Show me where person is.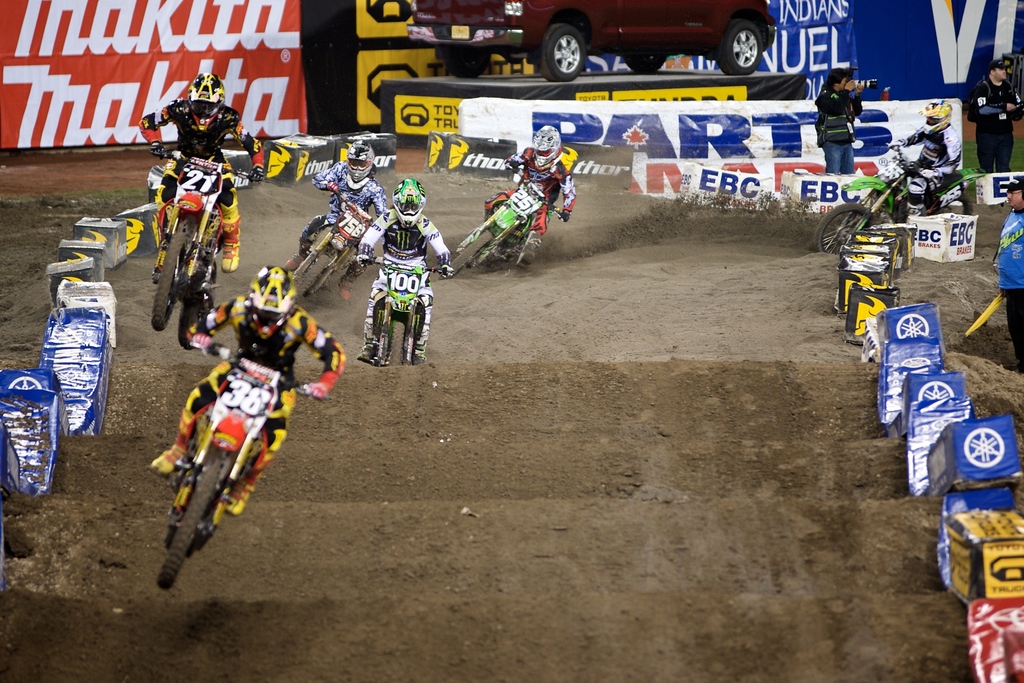
person is at BBox(484, 126, 581, 266).
